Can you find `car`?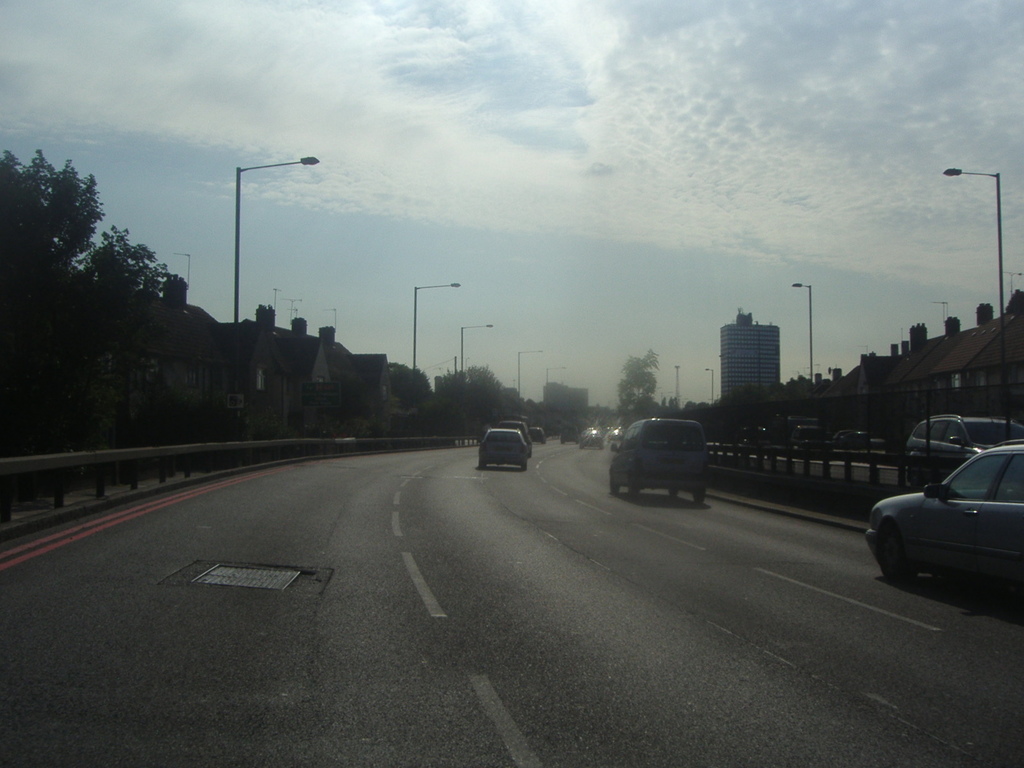
Yes, bounding box: (x1=860, y1=444, x2=1023, y2=584).
